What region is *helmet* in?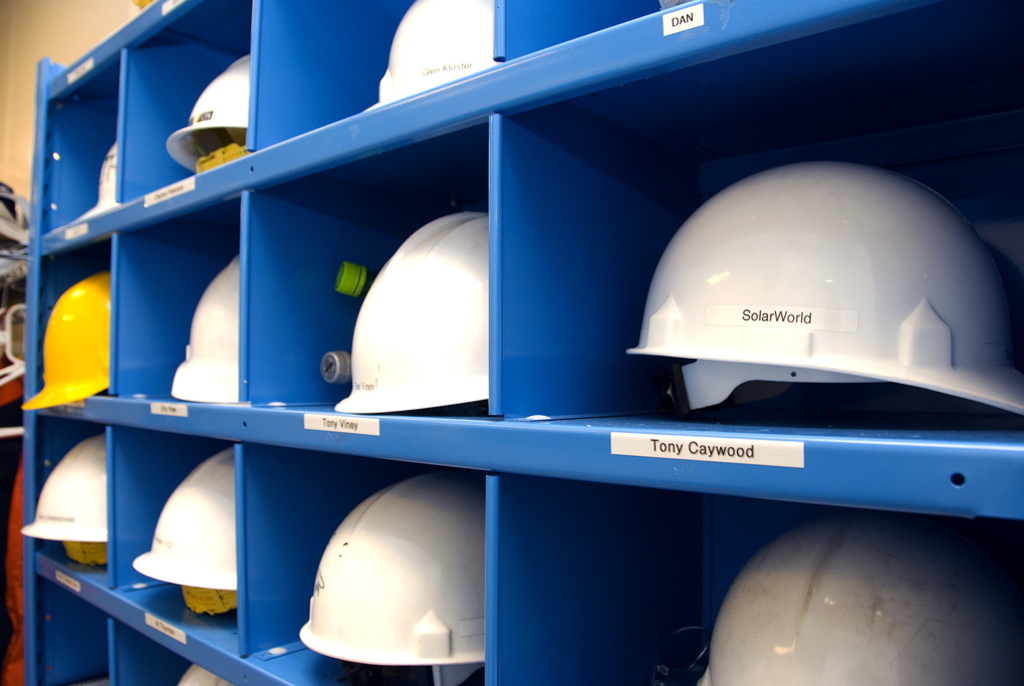
695,507,1023,685.
